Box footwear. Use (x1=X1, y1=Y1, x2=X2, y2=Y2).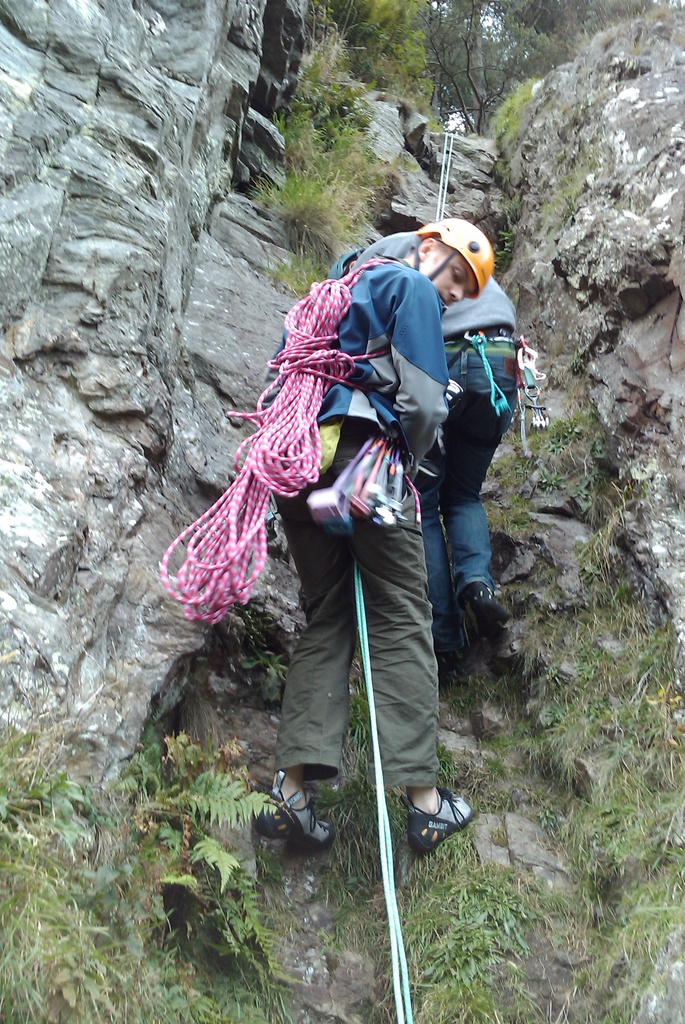
(x1=467, y1=576, x2=519, y2=636).
